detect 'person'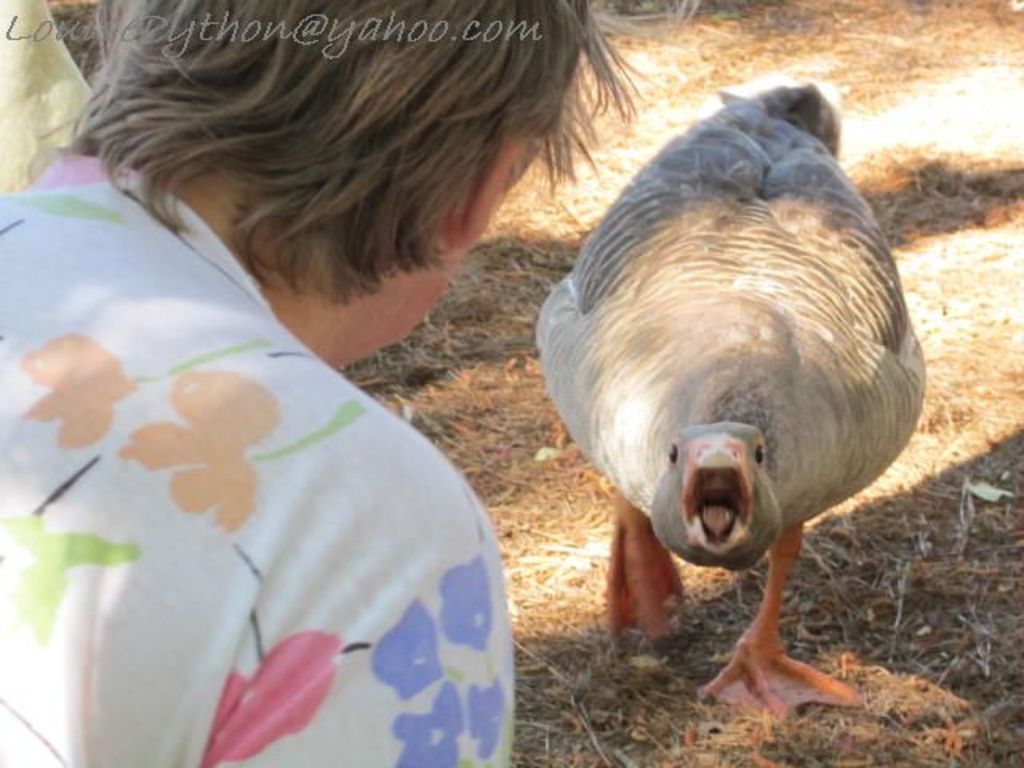
(x1=0, y1=0, x2=627, y2=766)
